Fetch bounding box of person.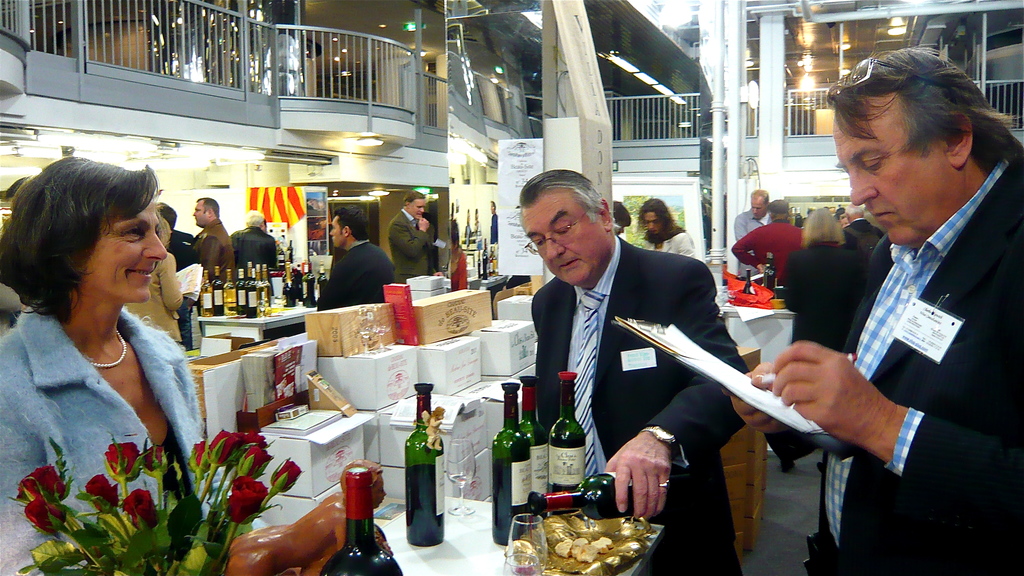
Bbox: [x1=0, y1=155, x2=244, y2=575].
